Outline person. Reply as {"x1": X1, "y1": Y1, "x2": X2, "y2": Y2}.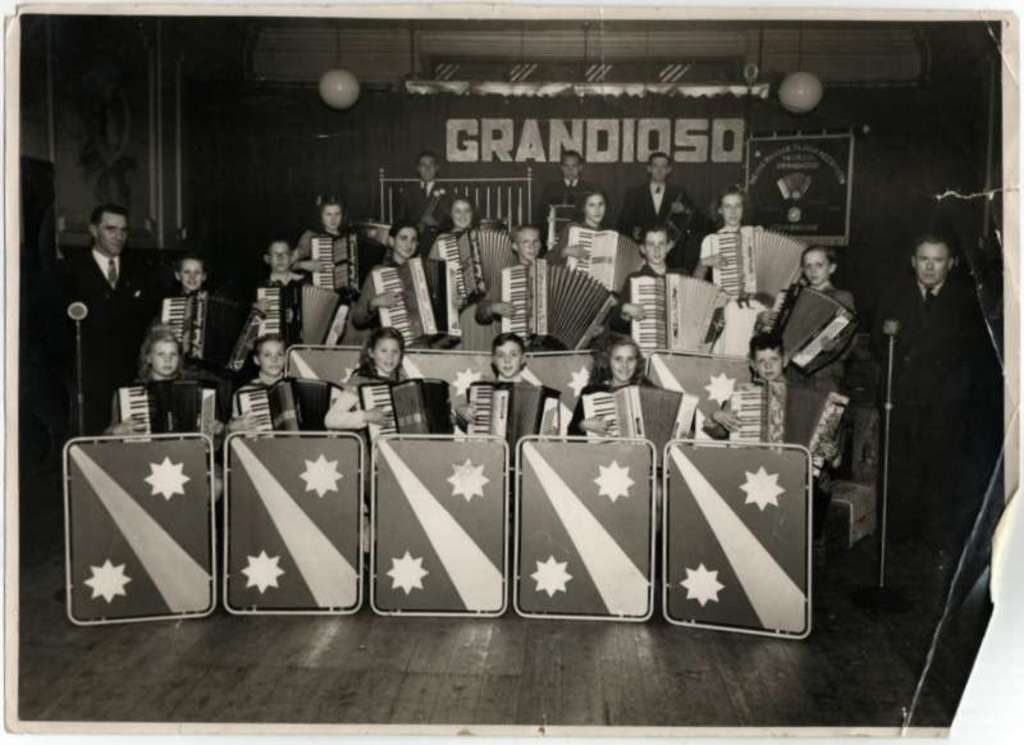
{"x1": 292, "y1": 184, "x2": 367, "y2": 320}.
